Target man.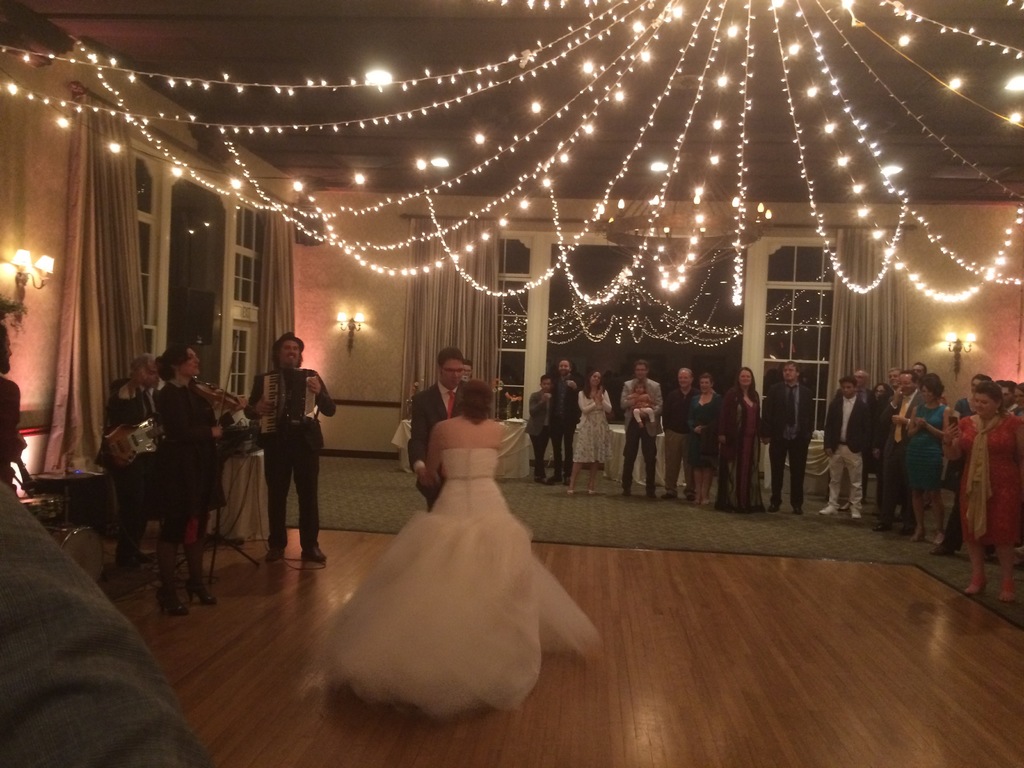
Target region: box=[858, 365, 873, 404].
